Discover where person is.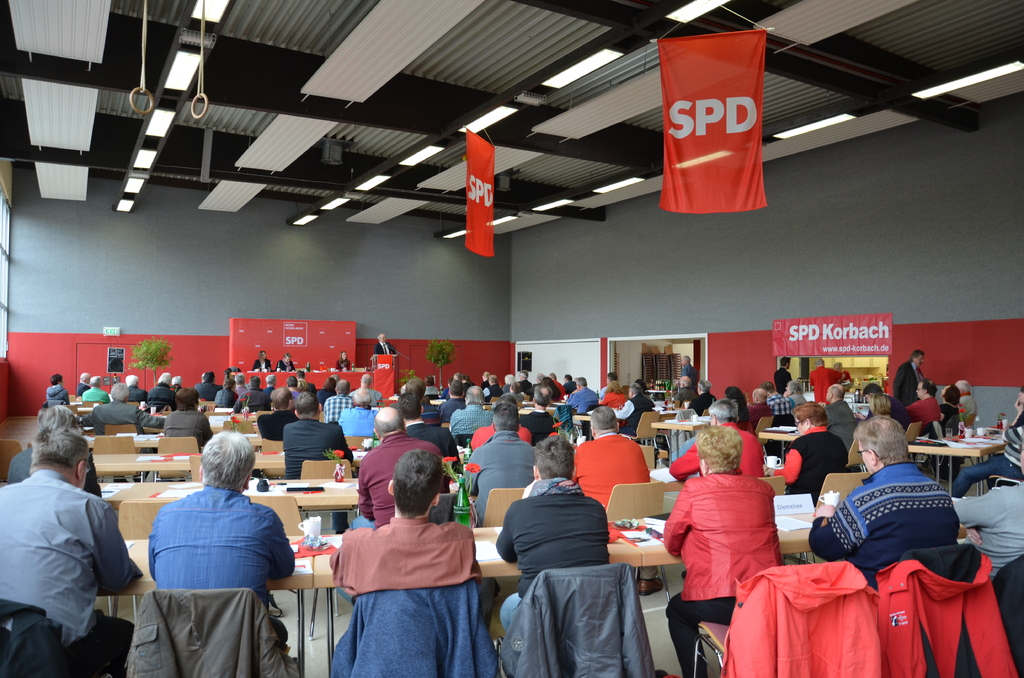
Discovered at bbox=(657, 428, 788, 677).
